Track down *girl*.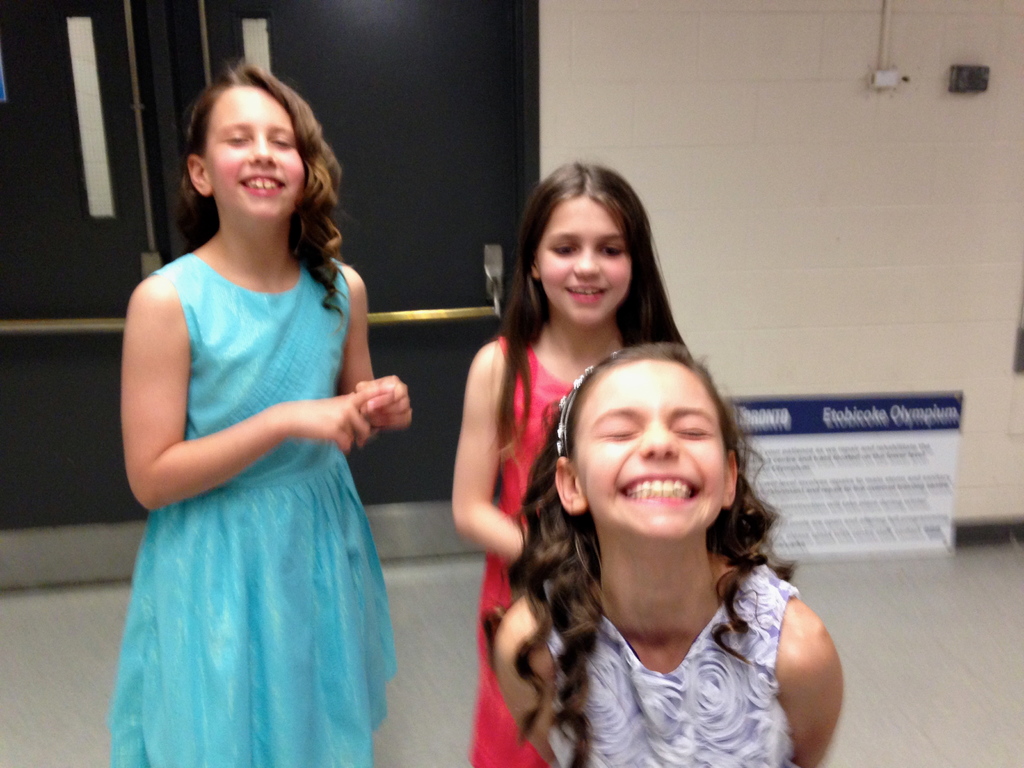
Tracked to (x1=451, y1=165, x2=694, y2=767).
